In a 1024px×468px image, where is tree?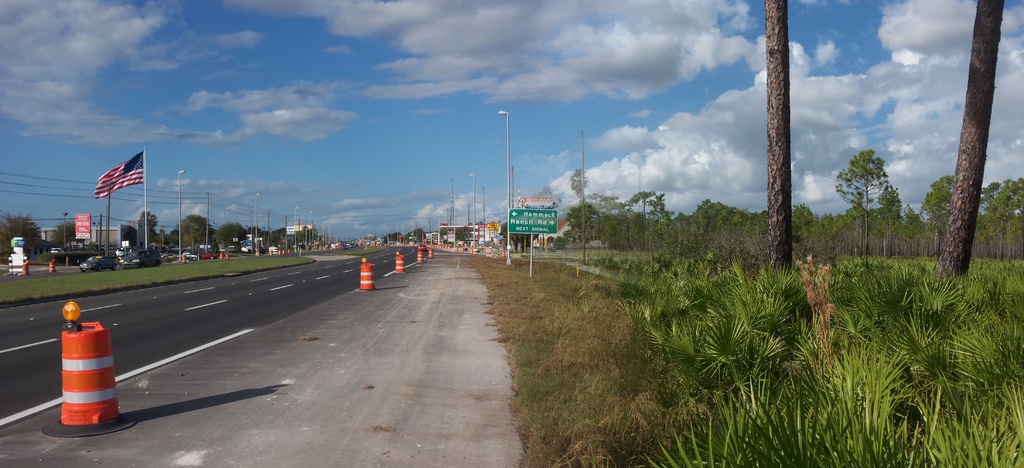
[765, 0, 800, 386].
